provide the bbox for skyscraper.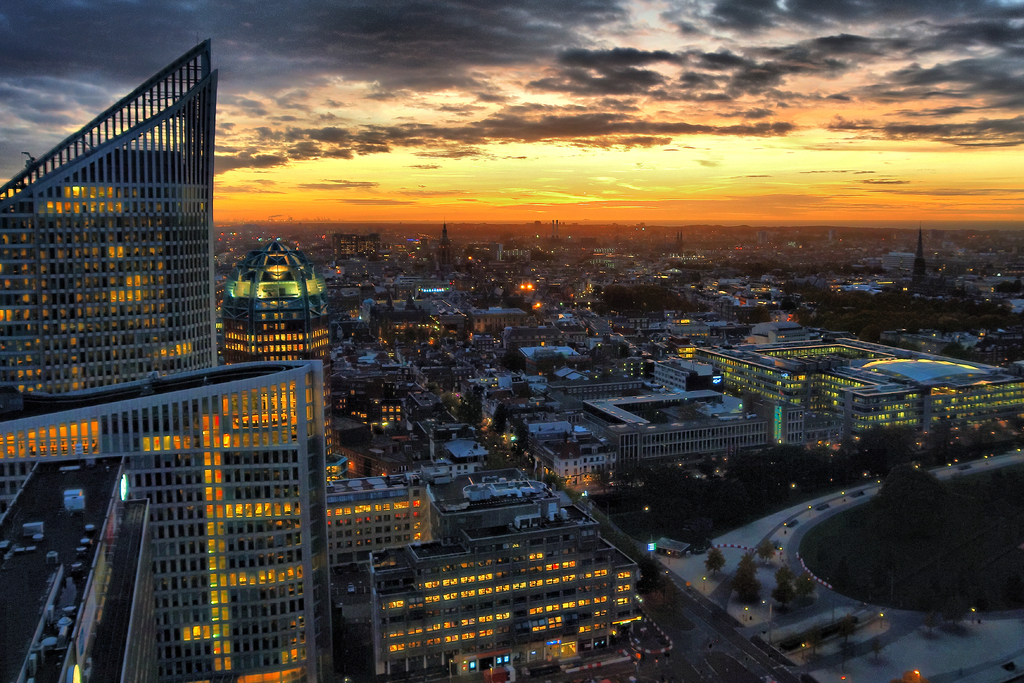
0, 34, 333, 682.
